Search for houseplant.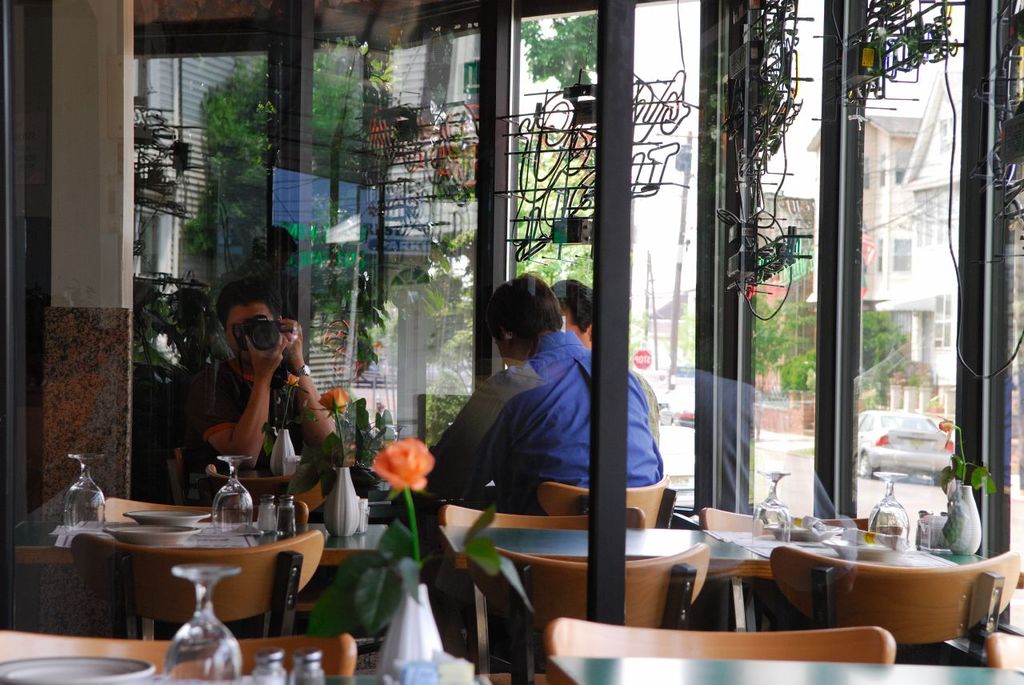
Found at 898:363:919:410.
